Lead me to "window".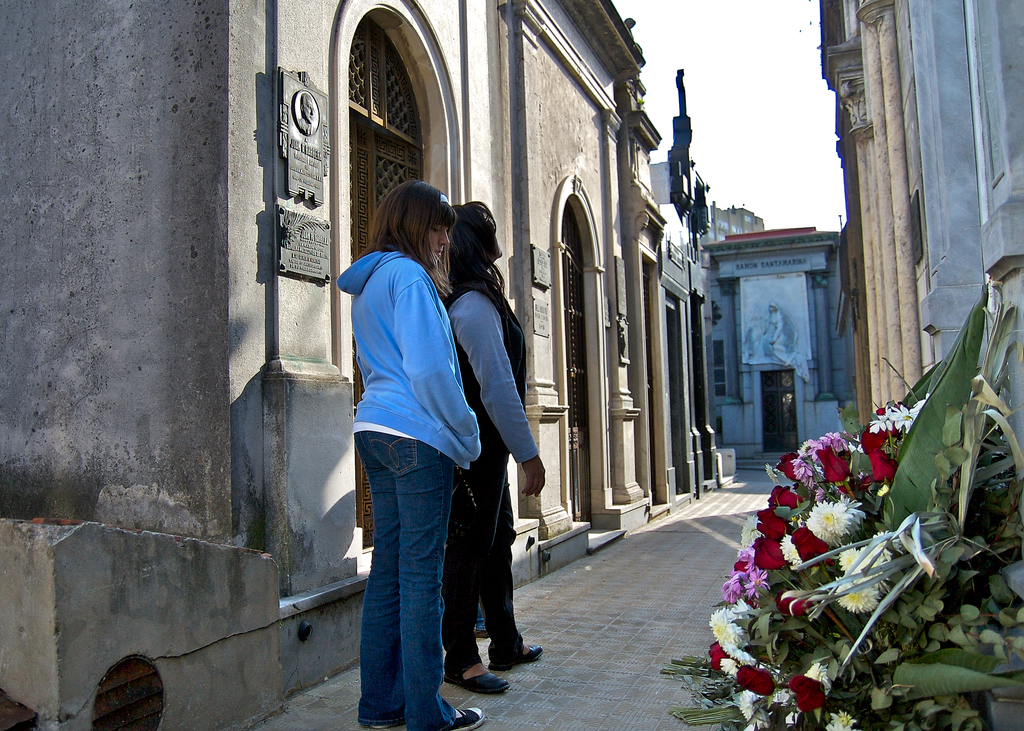
Lead to x1=714 y1=334 x2=724 y2=393.
